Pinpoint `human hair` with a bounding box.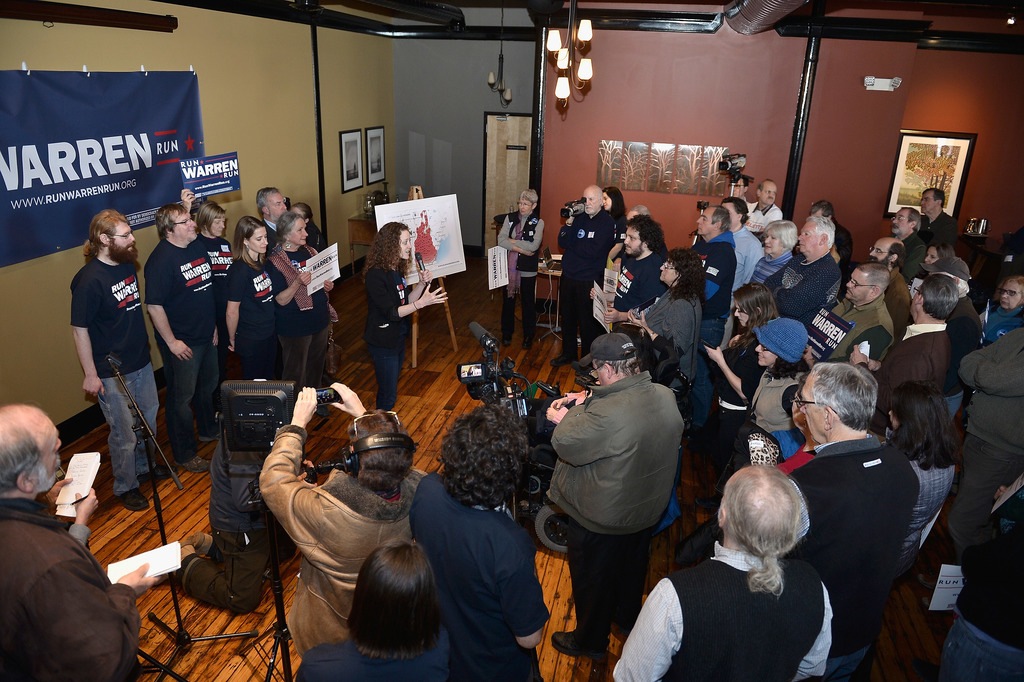
region(604, 186, 627, 225).
